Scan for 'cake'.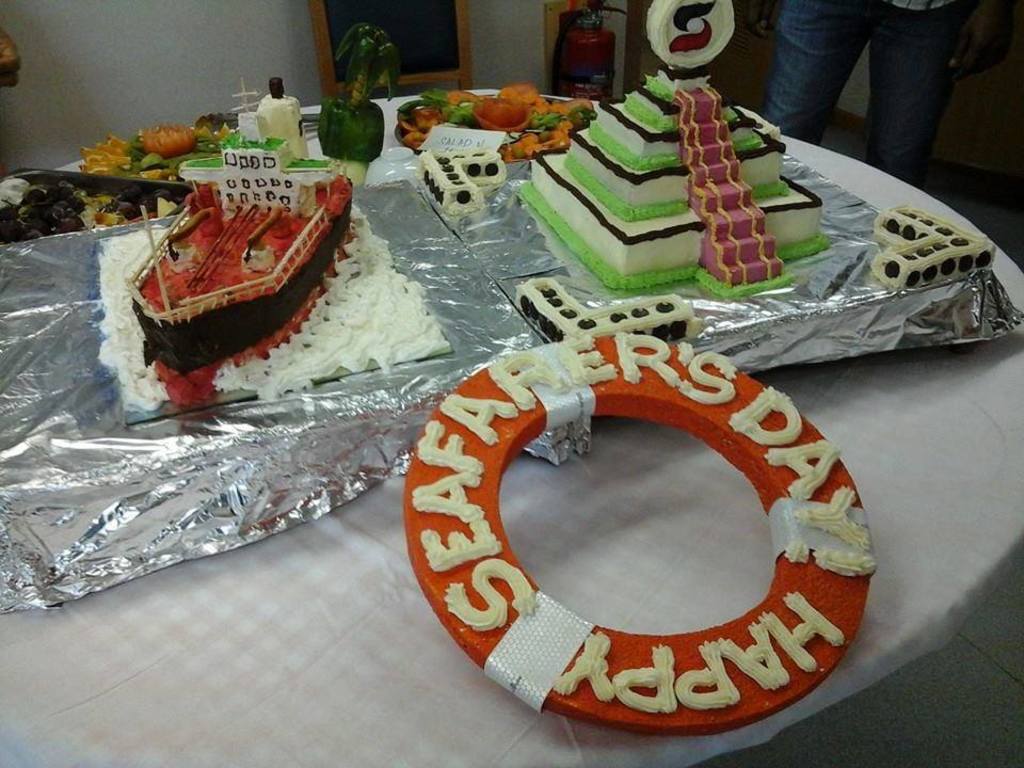
Scan result: x1=95, y1=113, x2=454, y2=412.
